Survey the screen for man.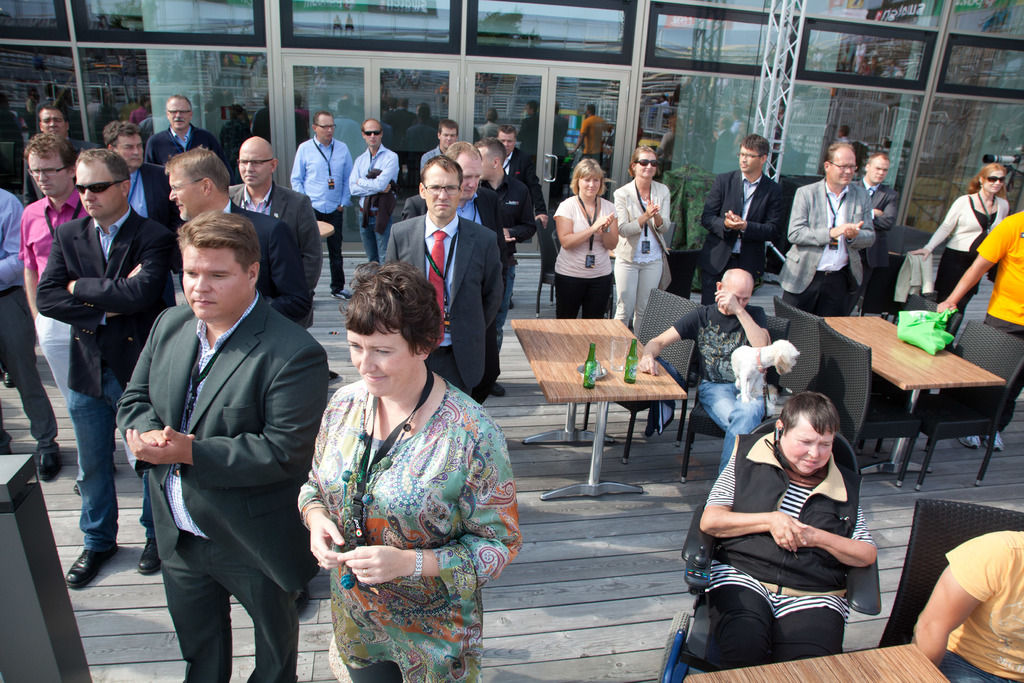
Survey found: <bbox>400, 136, 500, 236</bbox>.
